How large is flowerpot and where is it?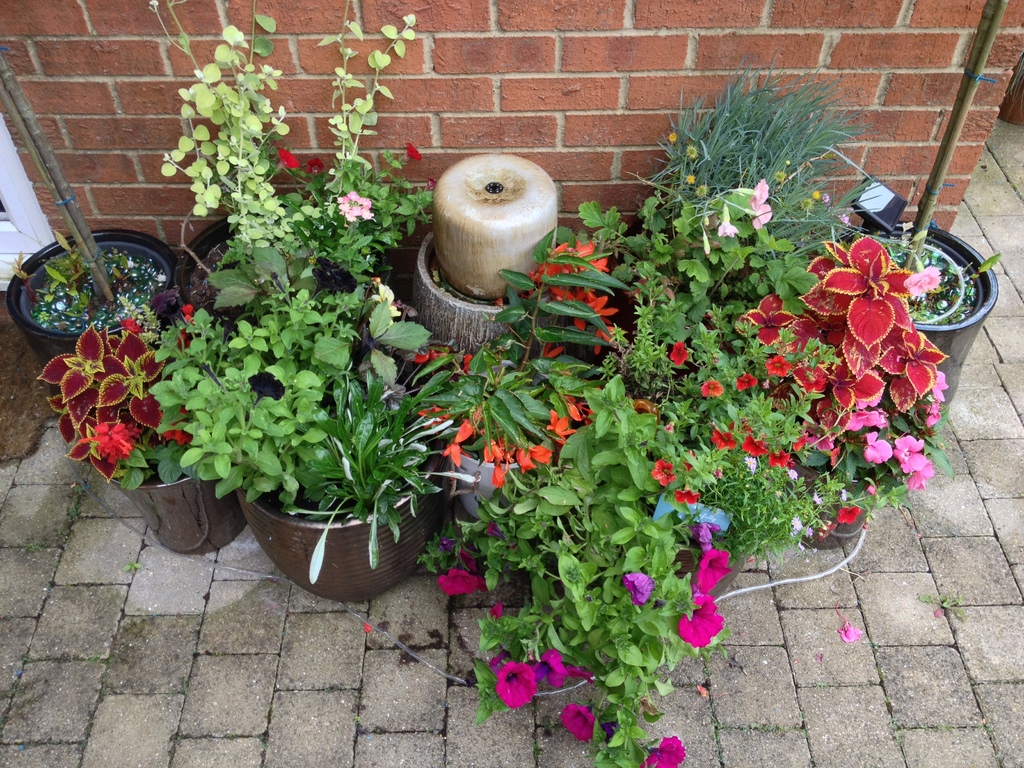
Bounding box: rect(454, 409, 558, 515).
